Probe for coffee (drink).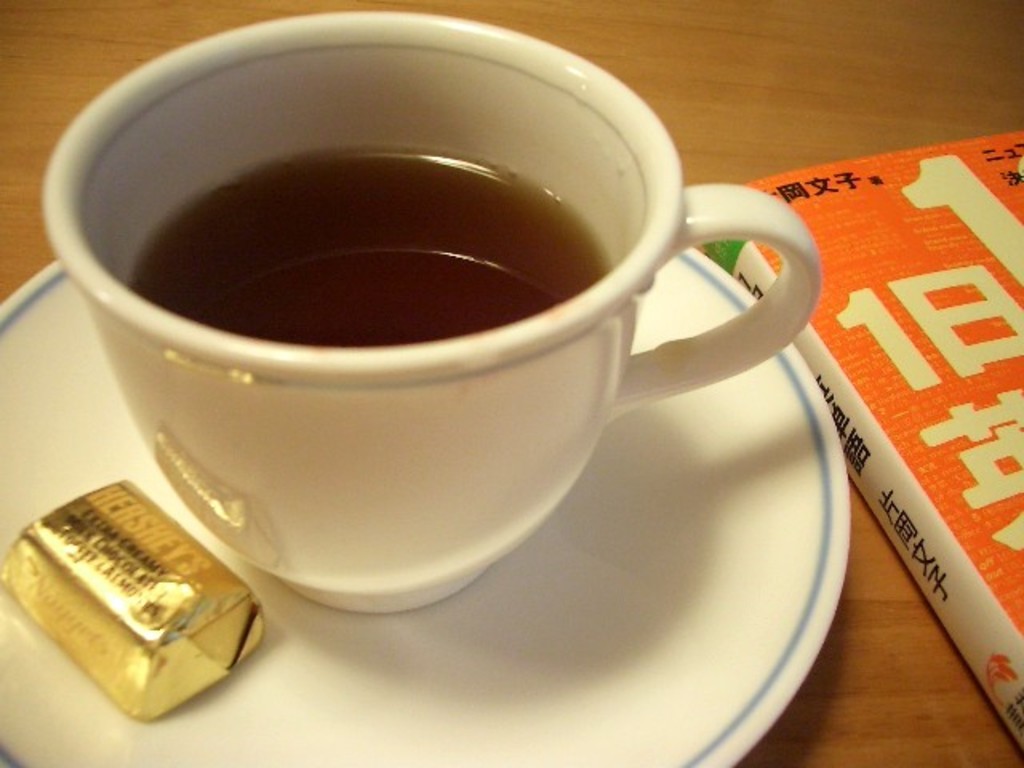
Probe result: BBox(131, 147, 616, 341).
